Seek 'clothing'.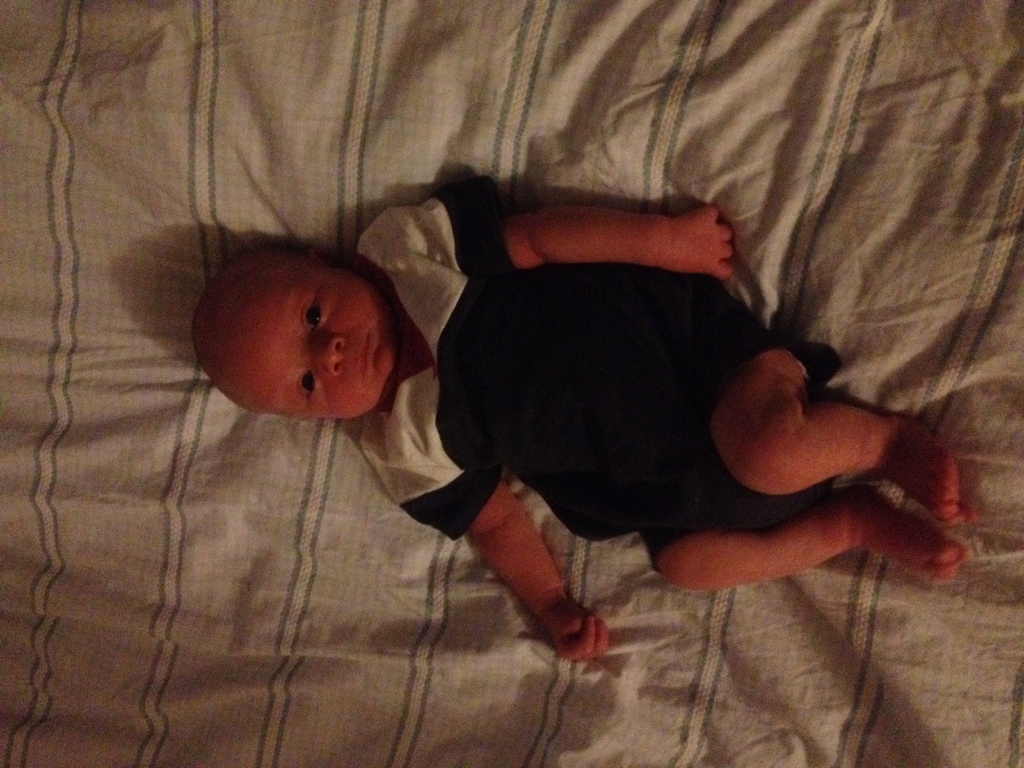
bbox(360, 172, 831, 536).
